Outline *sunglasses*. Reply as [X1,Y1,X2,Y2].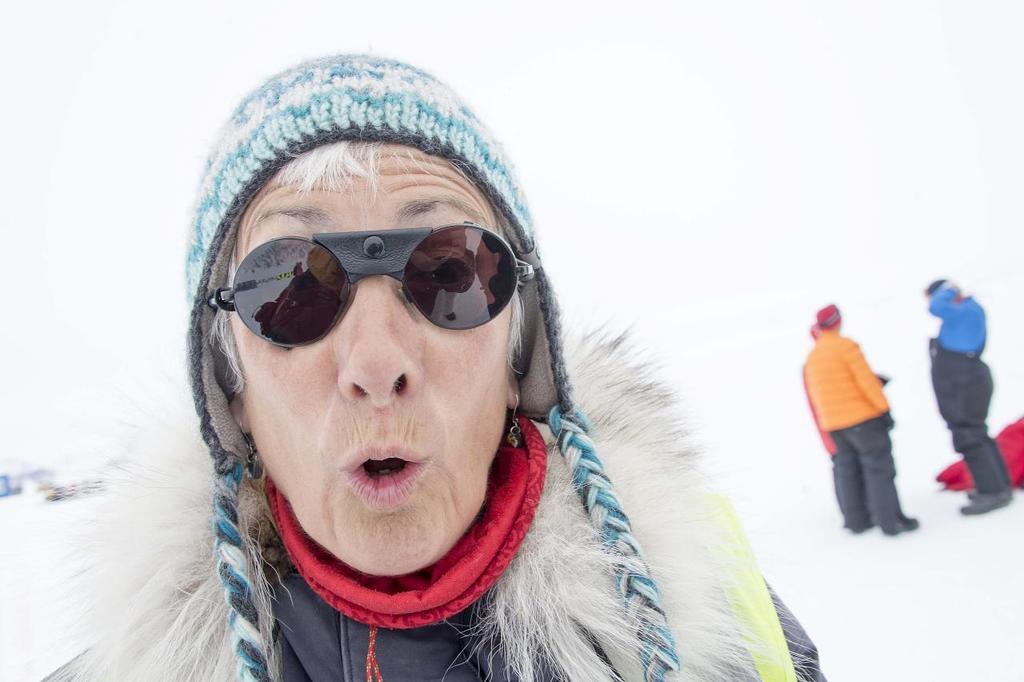
[208,218,534,351].
